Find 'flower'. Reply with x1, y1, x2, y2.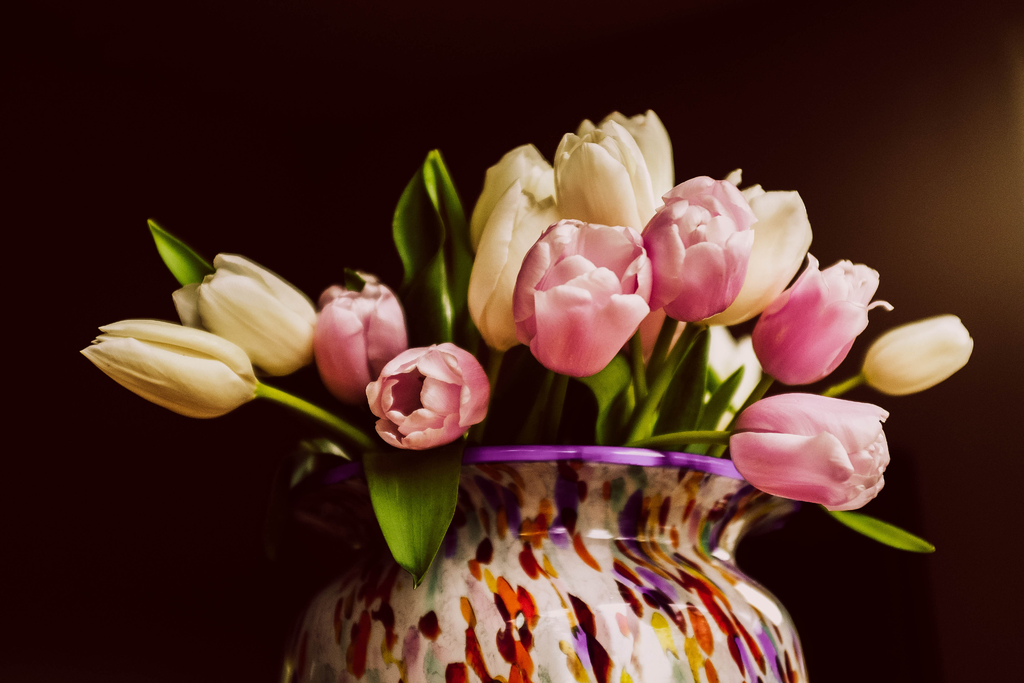
748, 263, 895, 386.
